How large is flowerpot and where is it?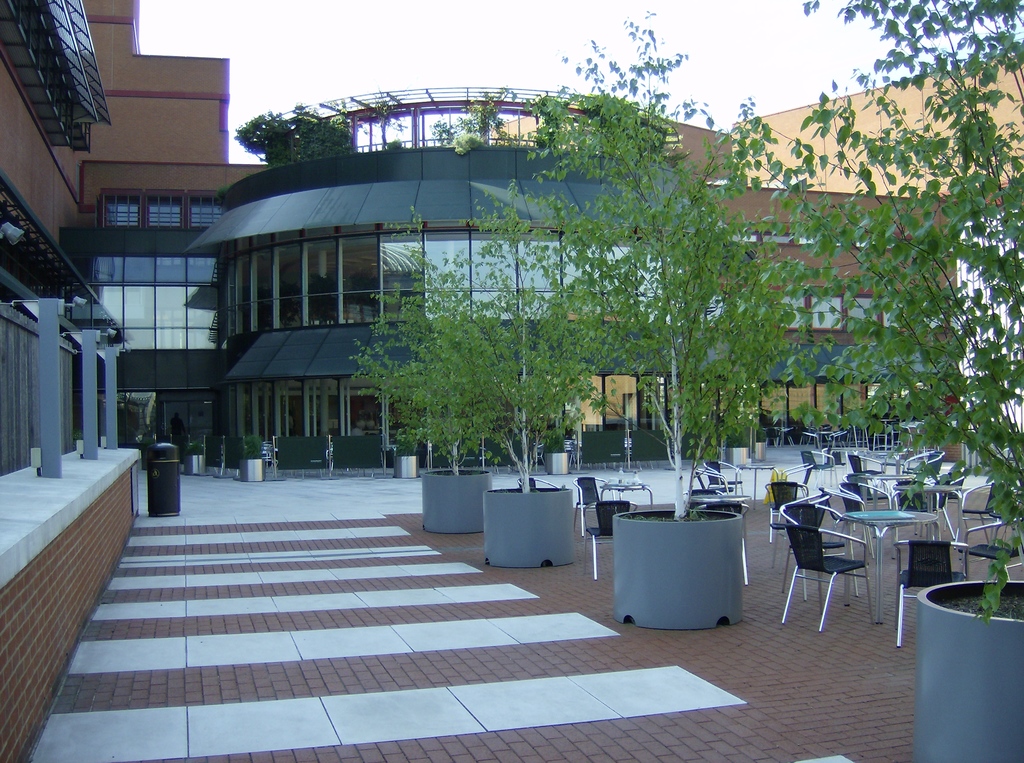
Bounding box: <bbox>612, 502, 747, 634</bbox>.
